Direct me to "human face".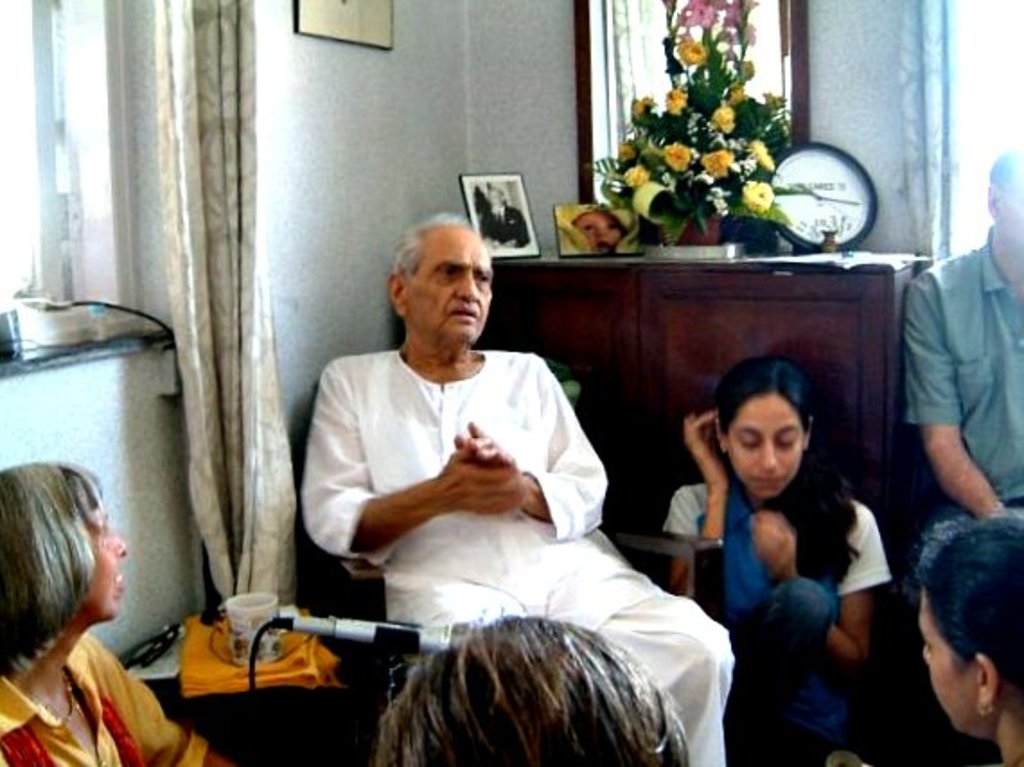
Direction: 84, 501, 129, 623.
